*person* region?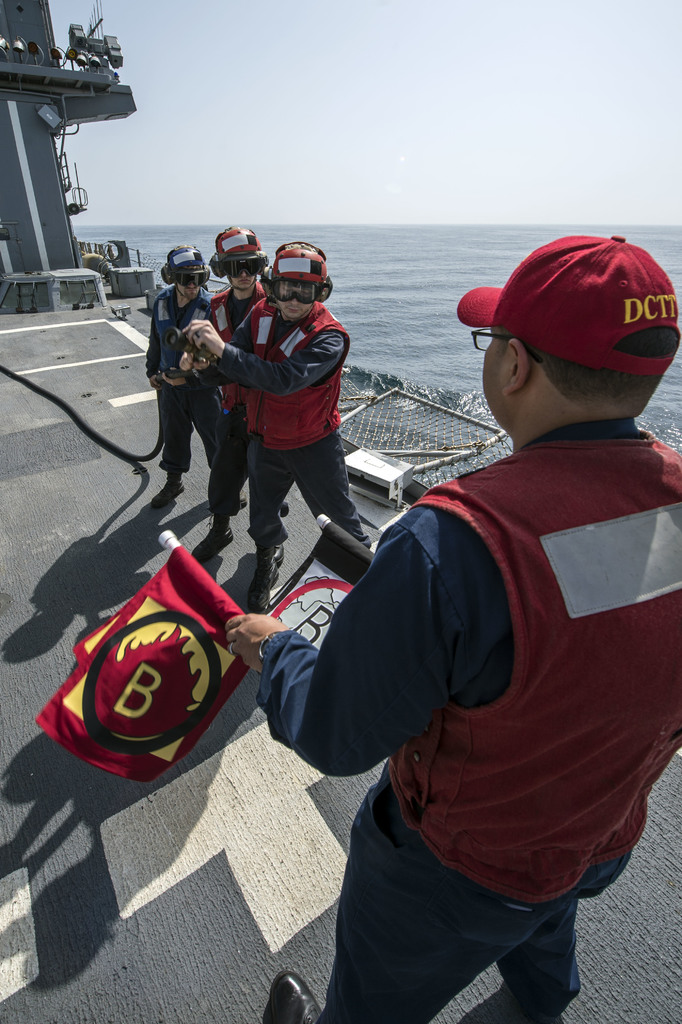
box=[218, 227, 681, 1023]
